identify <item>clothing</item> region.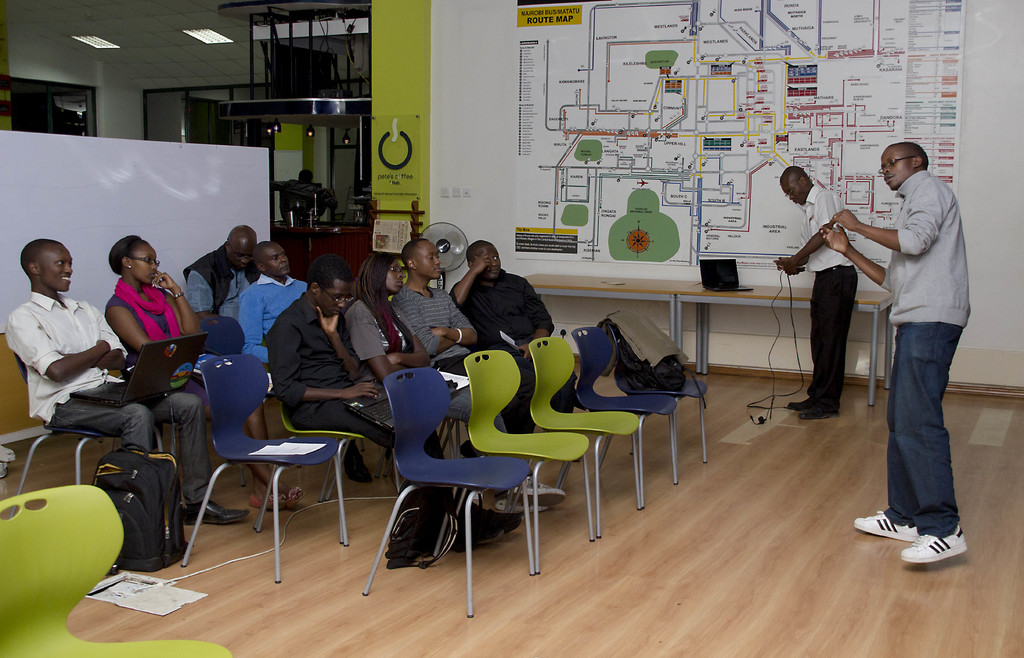
Region: crop(107, 278, 271, 418).
